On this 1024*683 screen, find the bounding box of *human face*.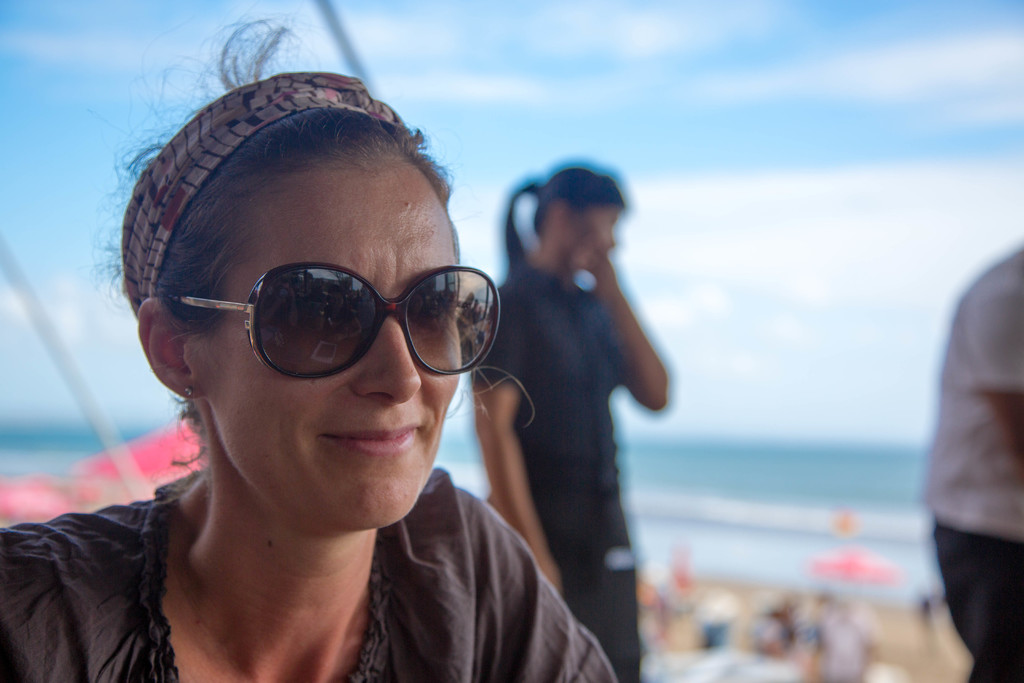
Bounding box: box=[198, 158, 464, 536].
